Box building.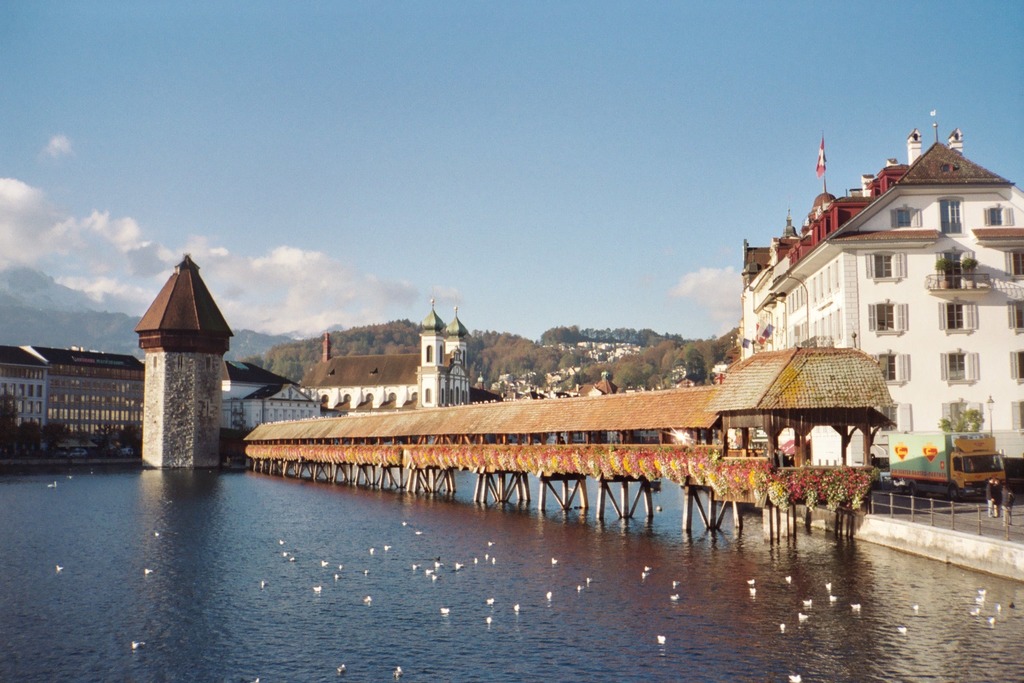
locate(739, 143, 1016, 447).
